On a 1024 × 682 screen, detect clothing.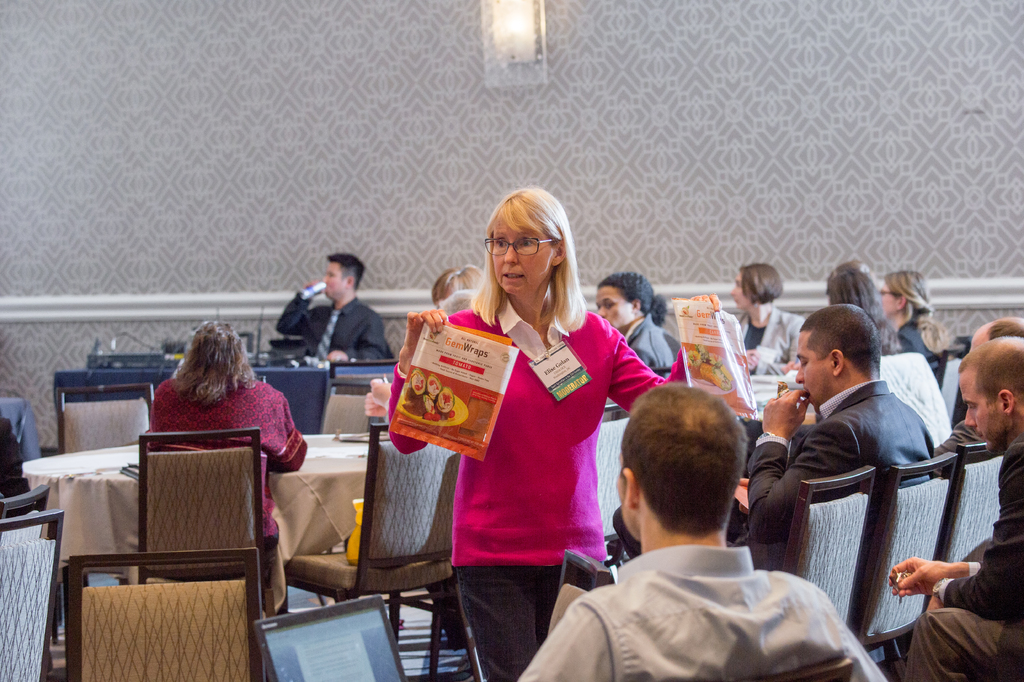
898:433:1023:681.
